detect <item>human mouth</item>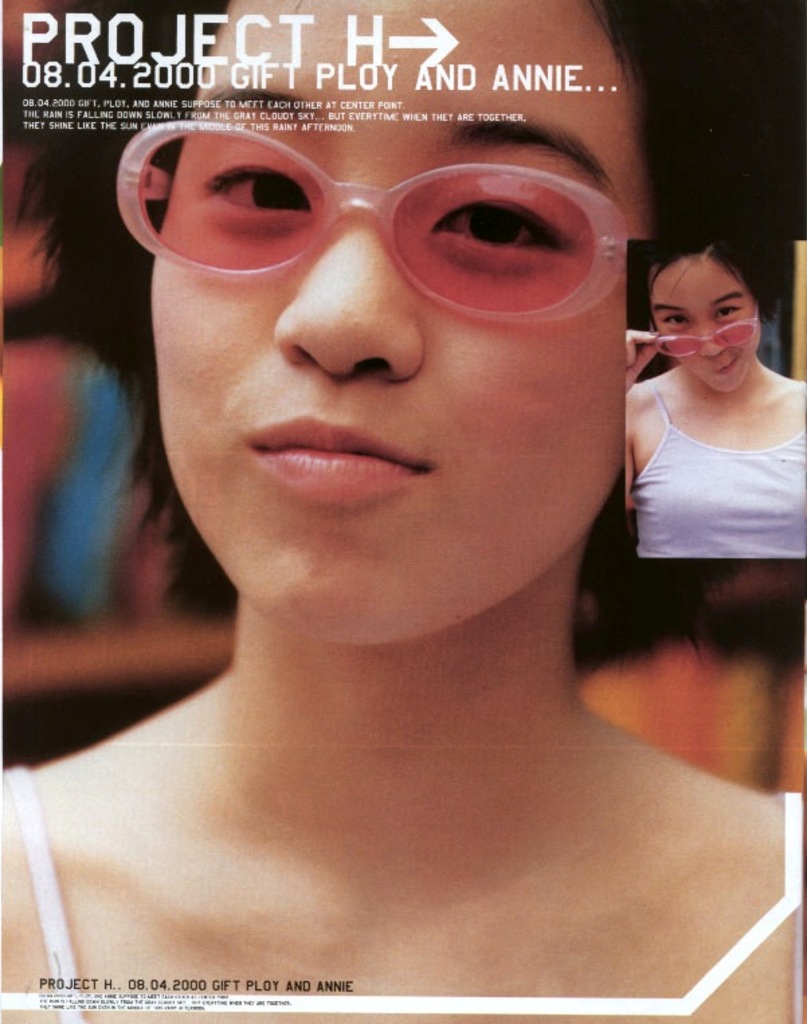
[712,353,743,380]
